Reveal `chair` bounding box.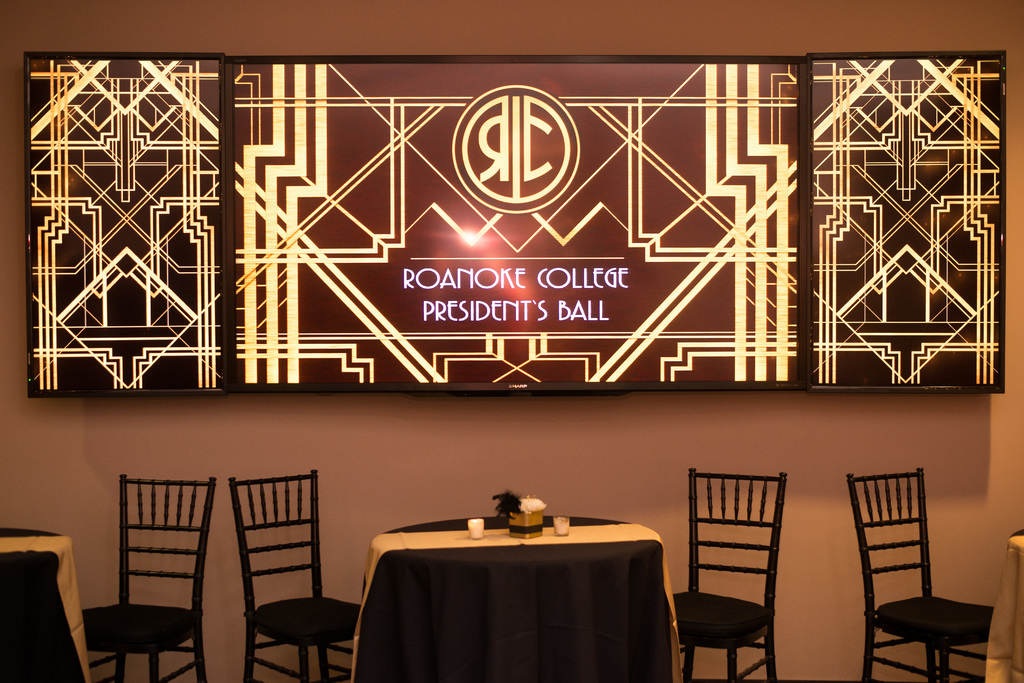
Revealed: (845,466,1001,682).
